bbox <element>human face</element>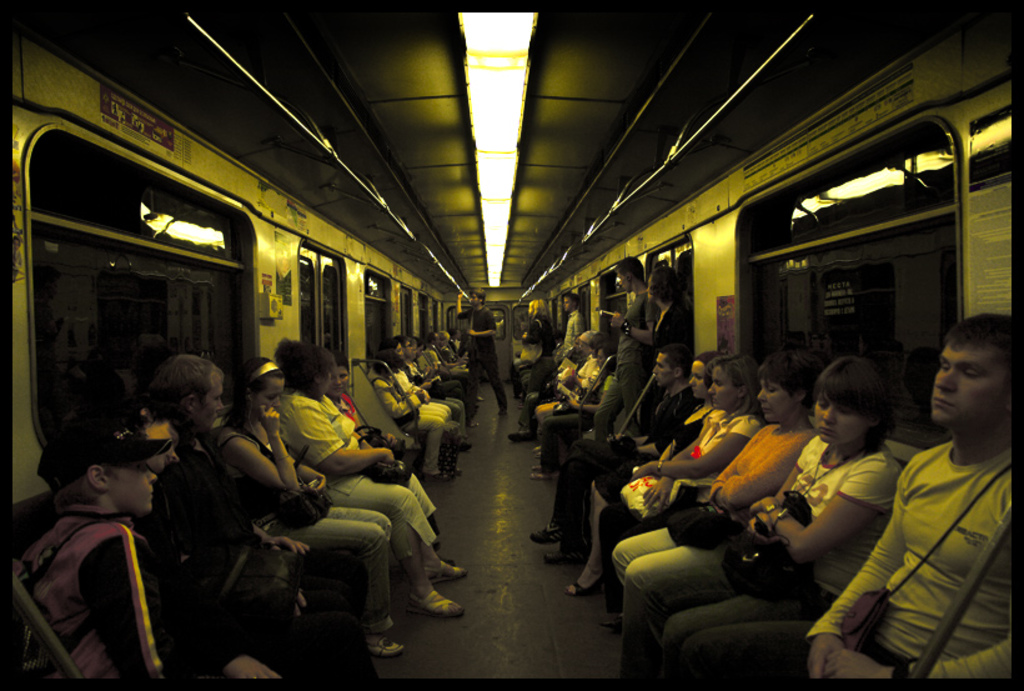
[left=652, top=350, right=674, bottom=390]
